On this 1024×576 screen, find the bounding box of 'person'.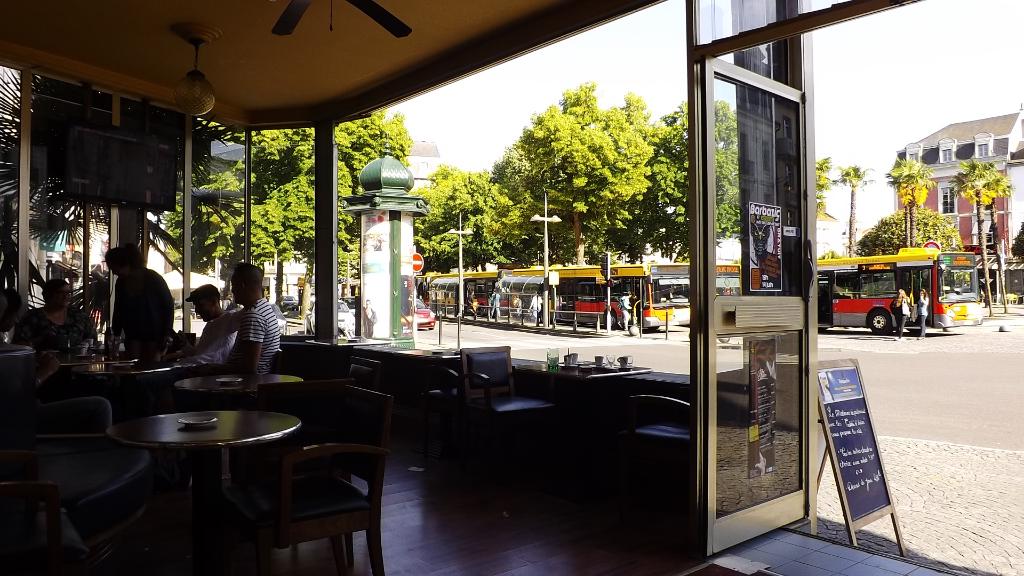
Bounding box: {"x1": 157, "y1": 283, "x2": 237, "y2": 363}.
